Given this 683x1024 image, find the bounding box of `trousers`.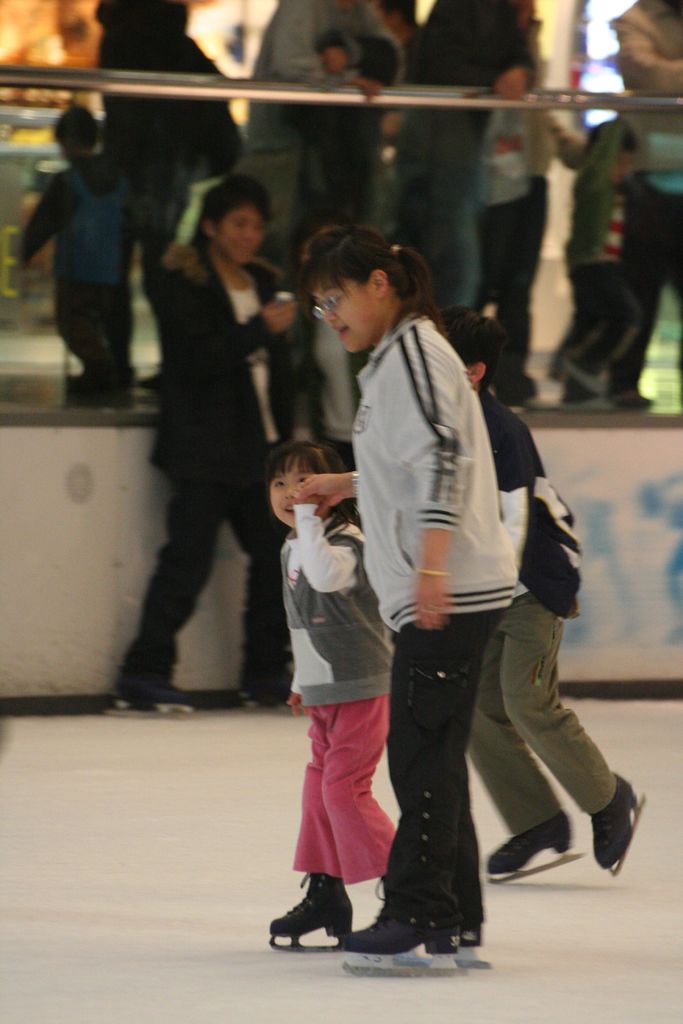
x1=469 y1=173 x2=551 y2=405.
